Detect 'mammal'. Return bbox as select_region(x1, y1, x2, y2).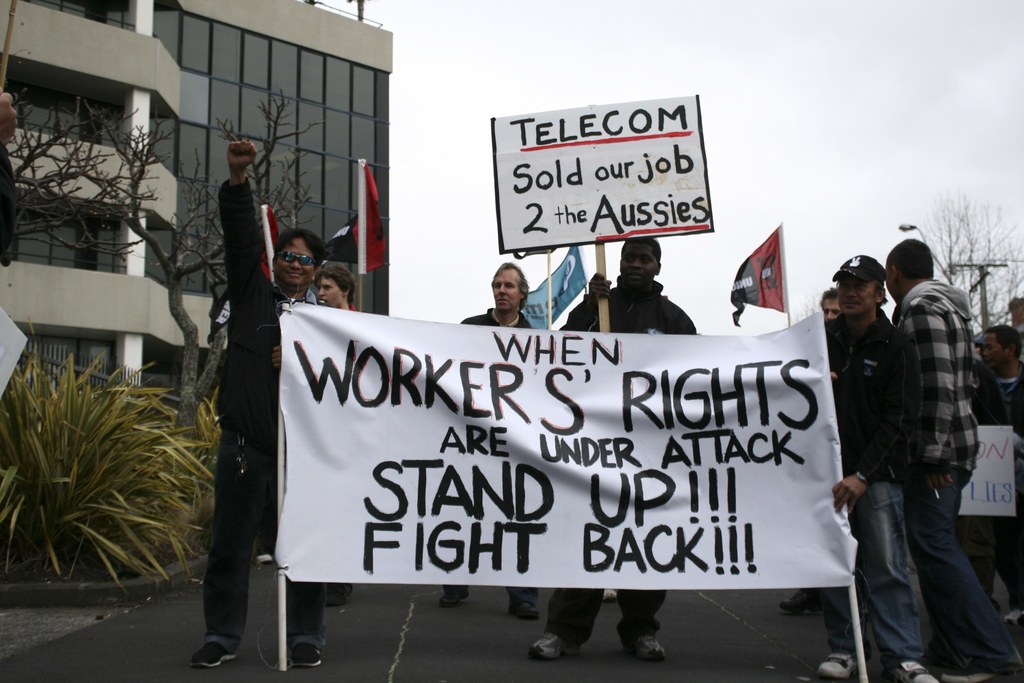
select_region(192, 135, 326, 670).
